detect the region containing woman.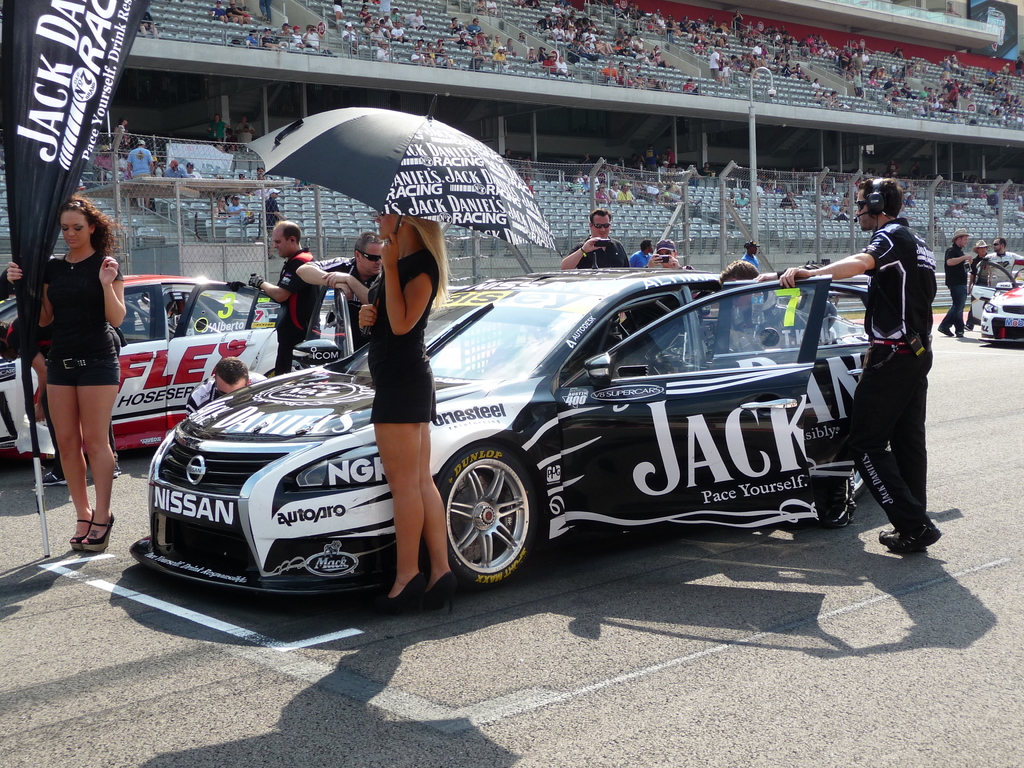
bbox(358, 210, 469, 614).
